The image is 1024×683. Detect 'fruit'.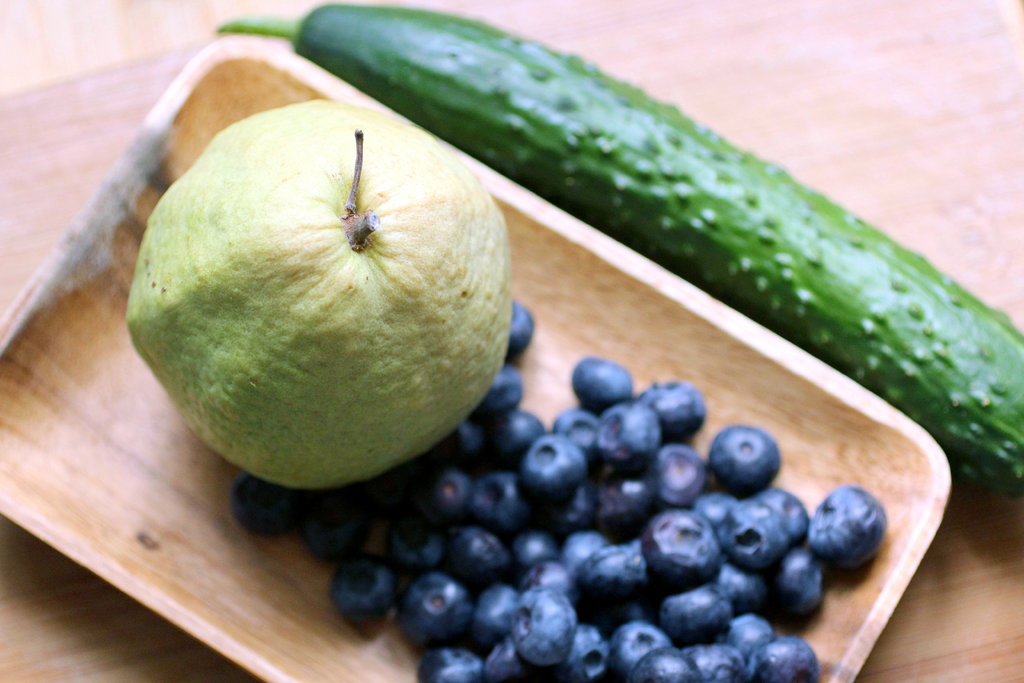
Detection: locate(132, 115, 505, 484).
